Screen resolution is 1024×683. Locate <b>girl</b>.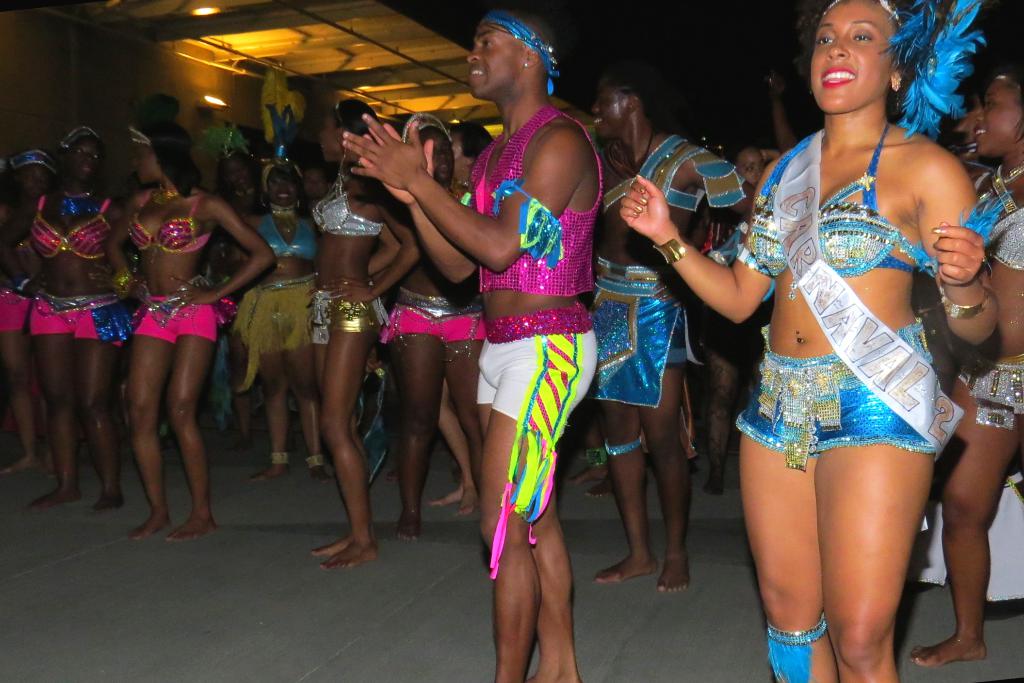
{"left": 210, "top": 133, "right": 285, "bottom": 454}.
